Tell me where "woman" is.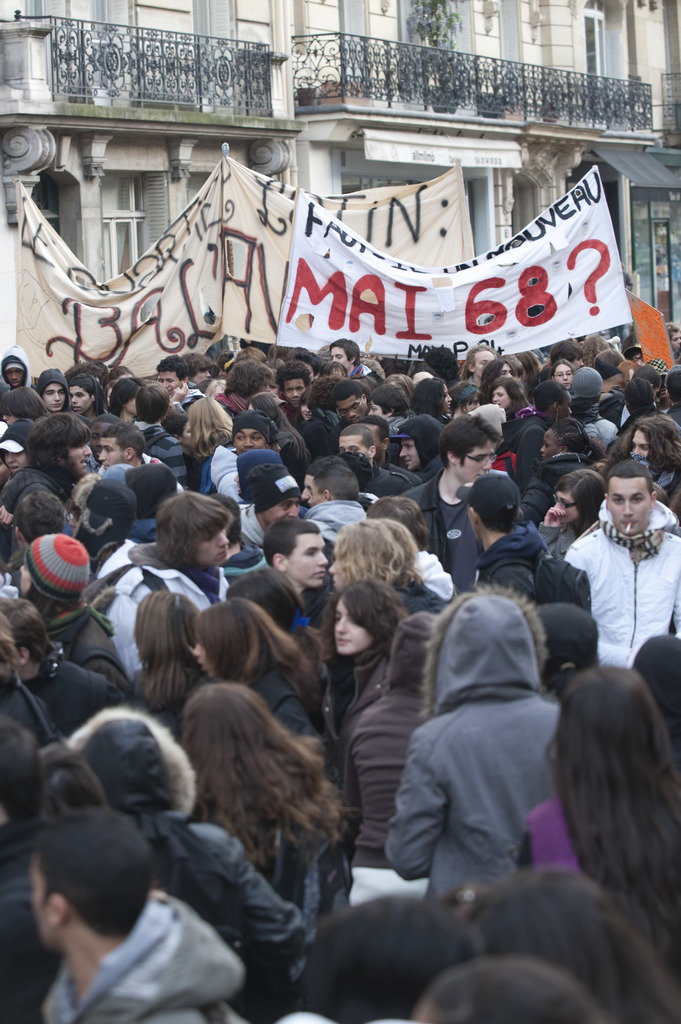
"woman" is at [x1=506, y1=660, x2=680, y2=991].
